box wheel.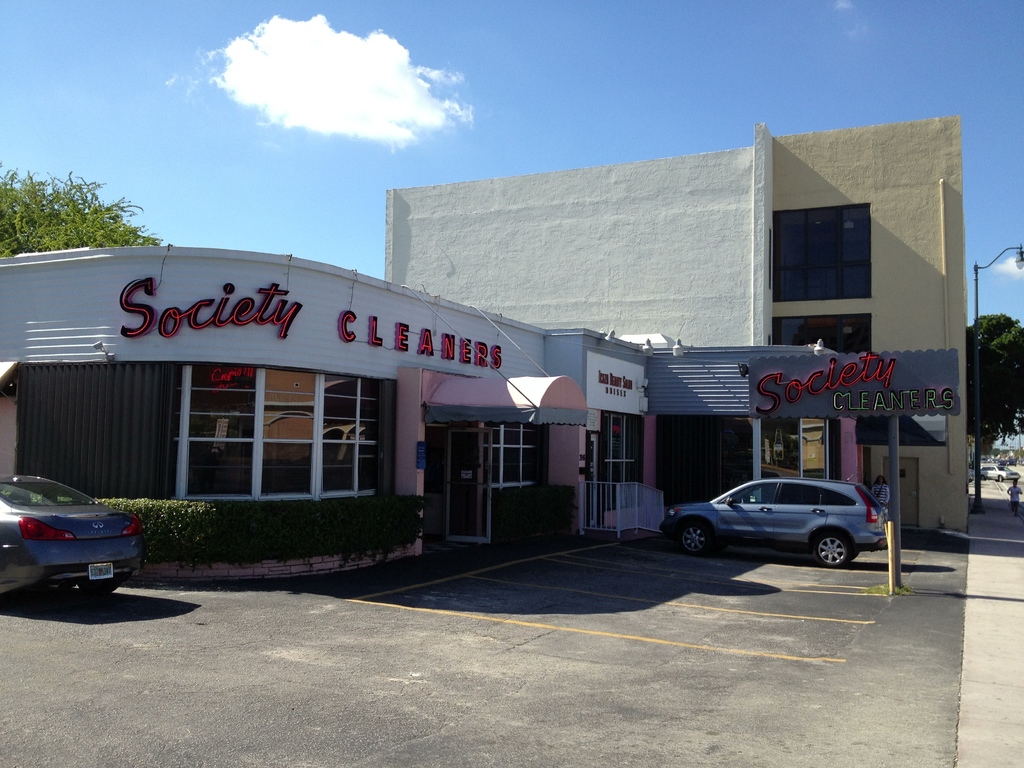
680:520:707:555.
